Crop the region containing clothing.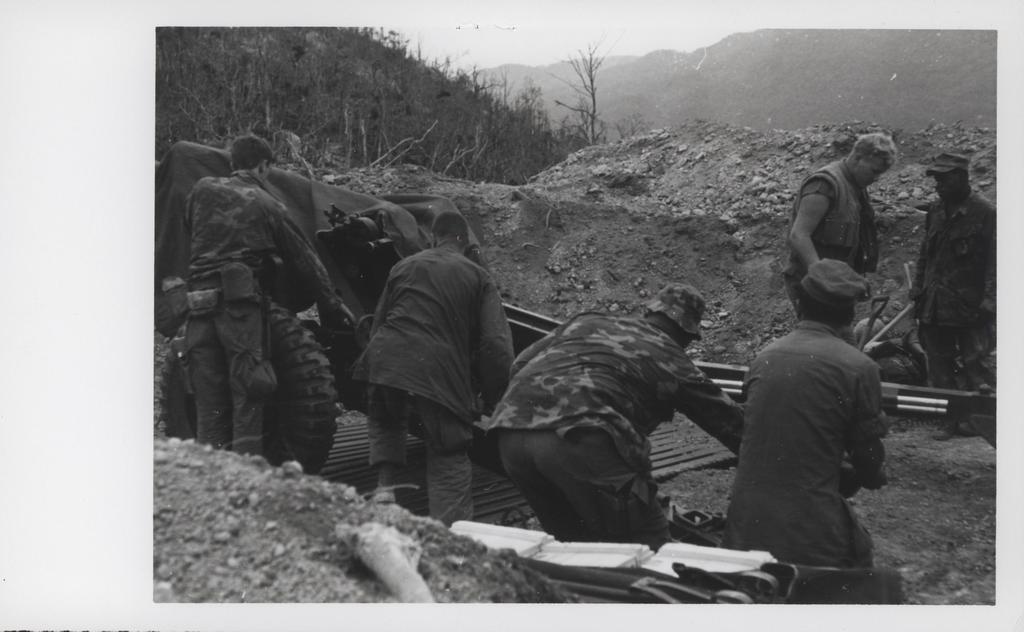
Crop region: <box>783,154,877,330</box>.
